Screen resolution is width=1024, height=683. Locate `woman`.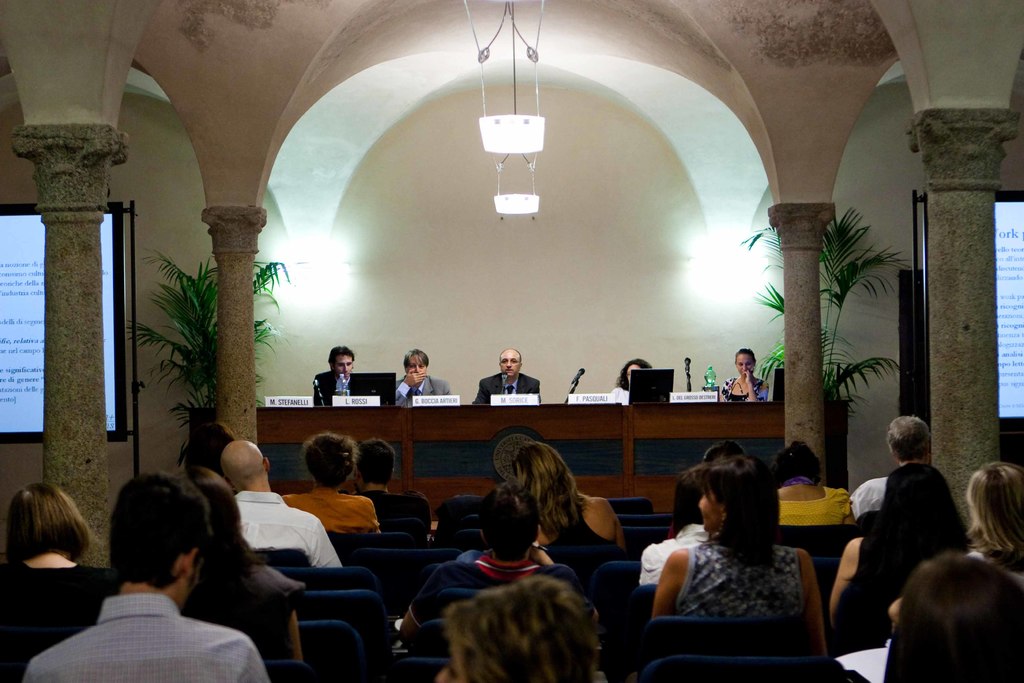
region(822, 459, 970, 647).
